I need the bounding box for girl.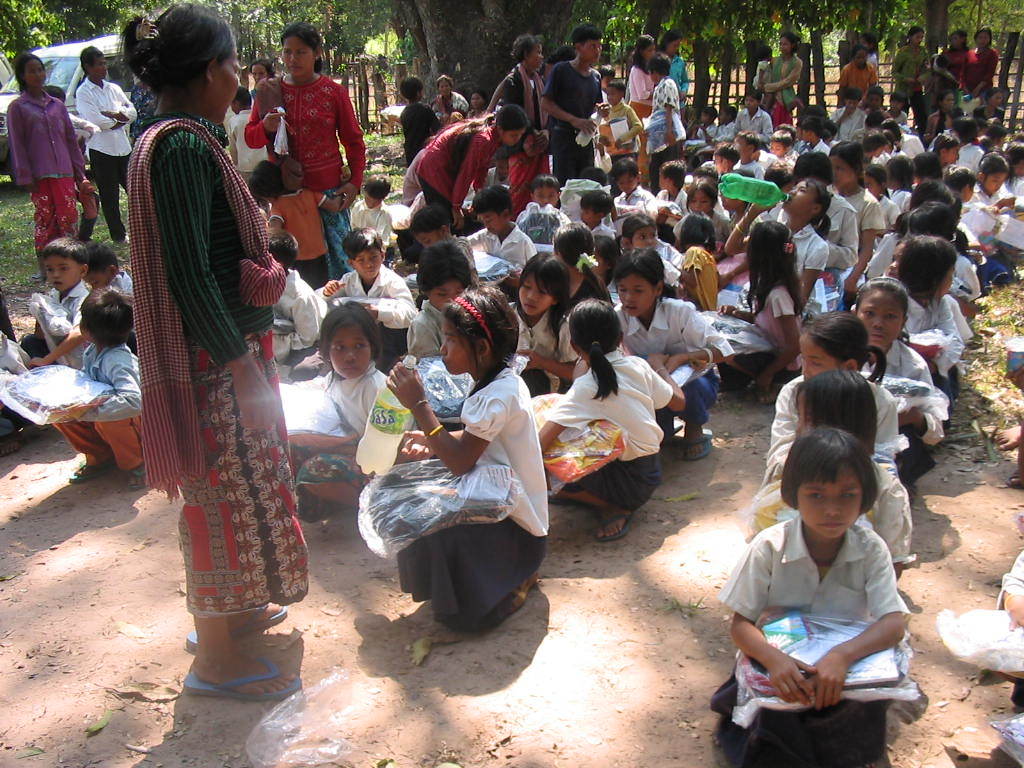
Here it is: l=291, t=296, r=400, b=526.
